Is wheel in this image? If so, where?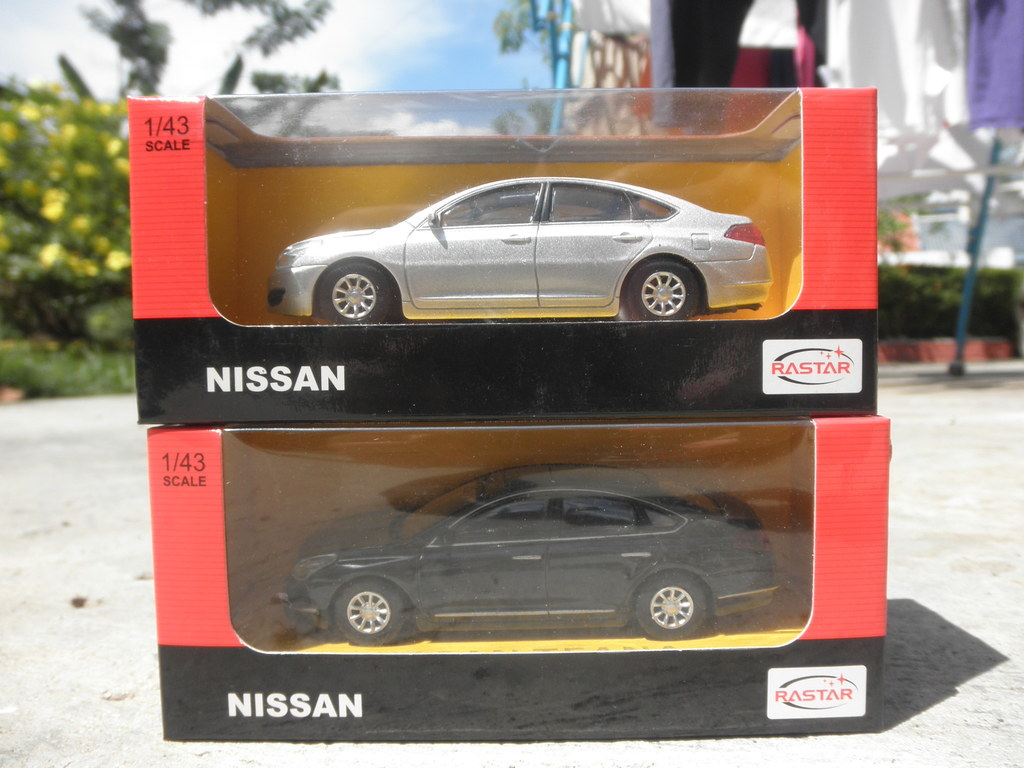
Yes, at x1=623 y1=259 x2=700 y2=323.
